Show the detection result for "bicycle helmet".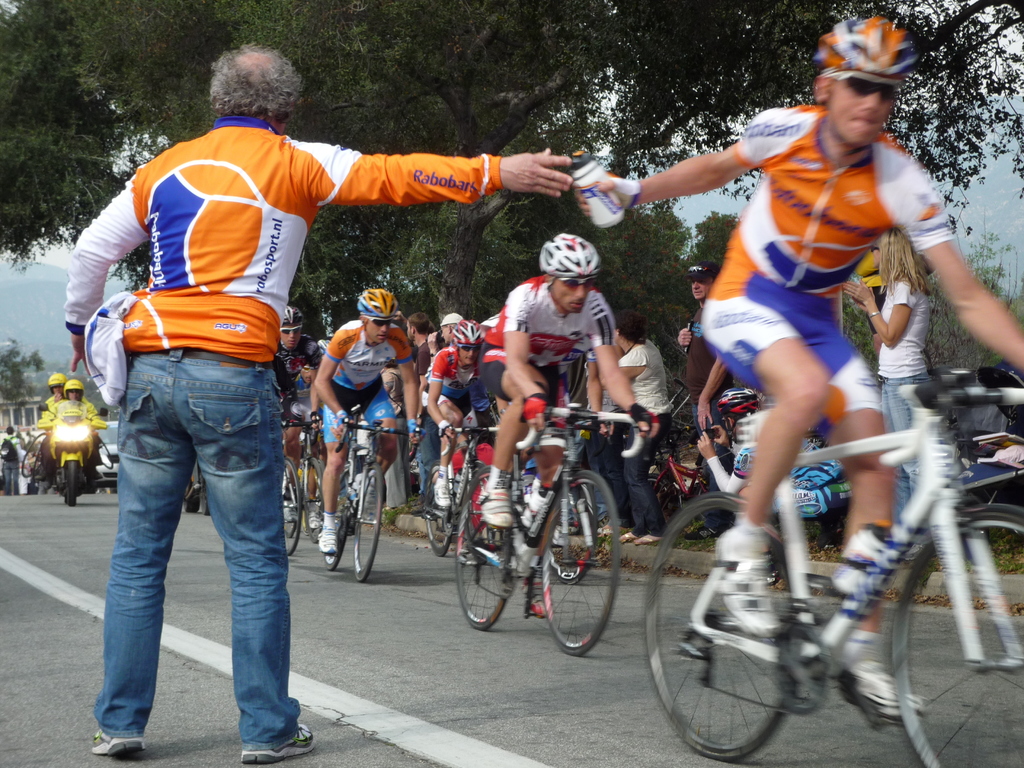
540, 229, 604, 291.
